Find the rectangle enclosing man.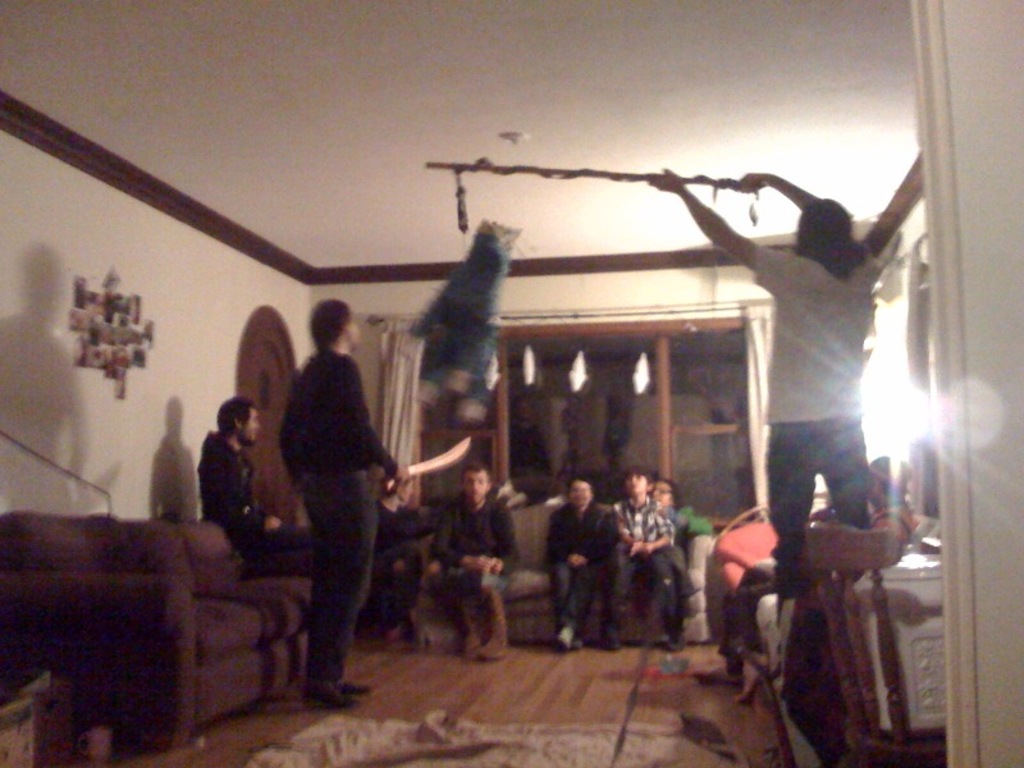
429 457 518 662.
